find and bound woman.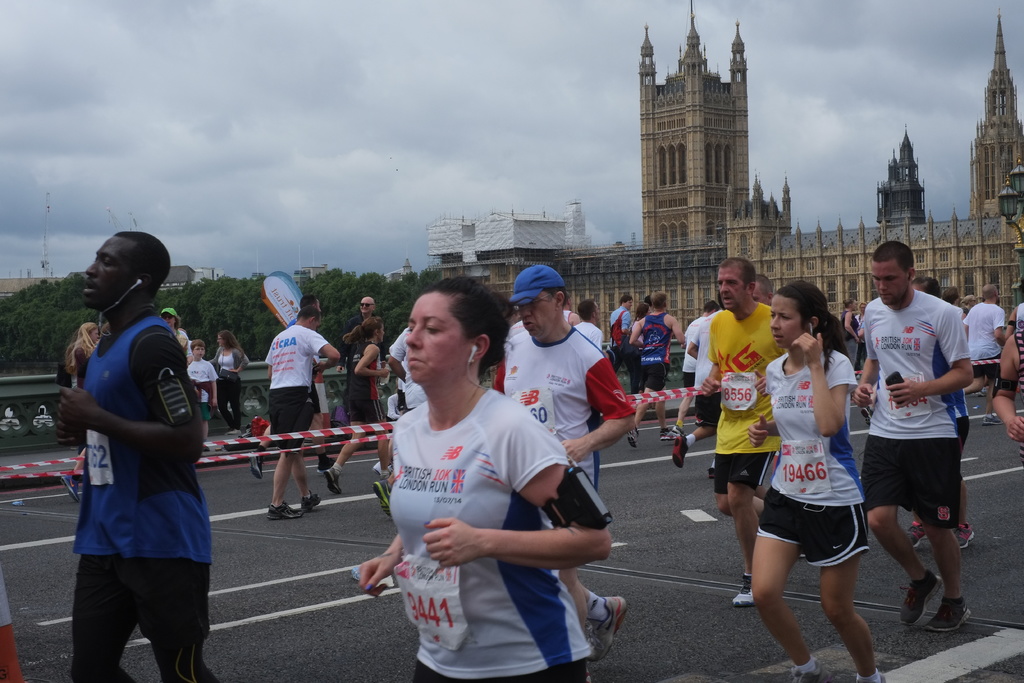
Bound: BBox(358, 274, 614, 682).
